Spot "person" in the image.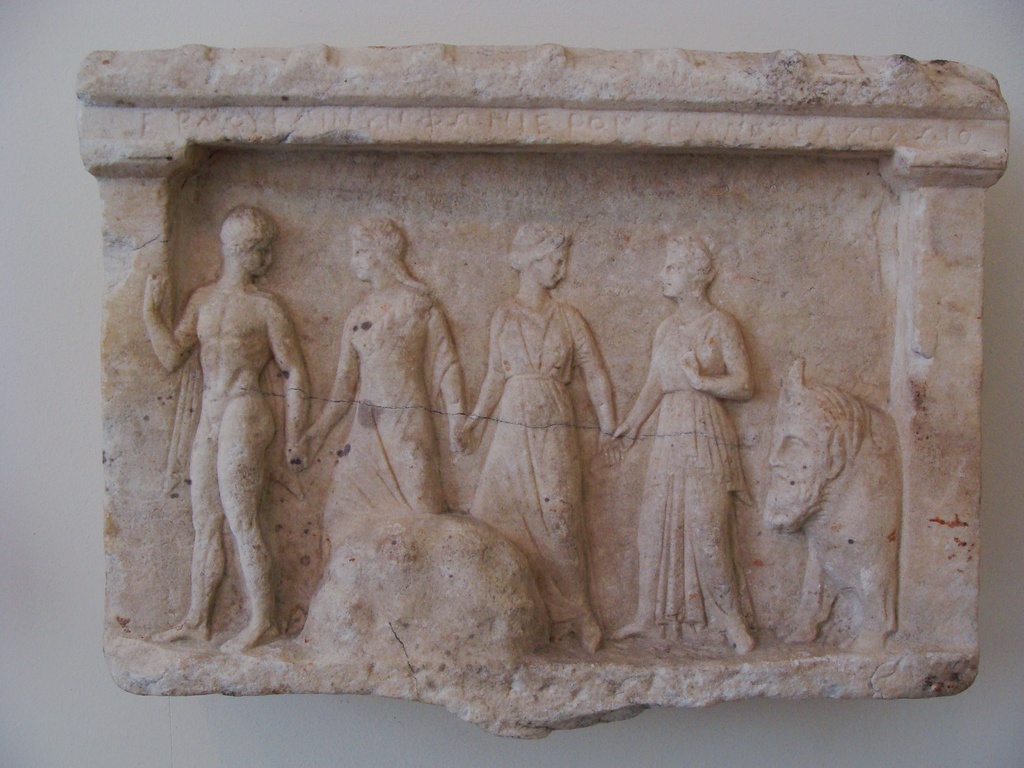
"person" found at (x1=761, y1=360, x2=898, y2=651).
